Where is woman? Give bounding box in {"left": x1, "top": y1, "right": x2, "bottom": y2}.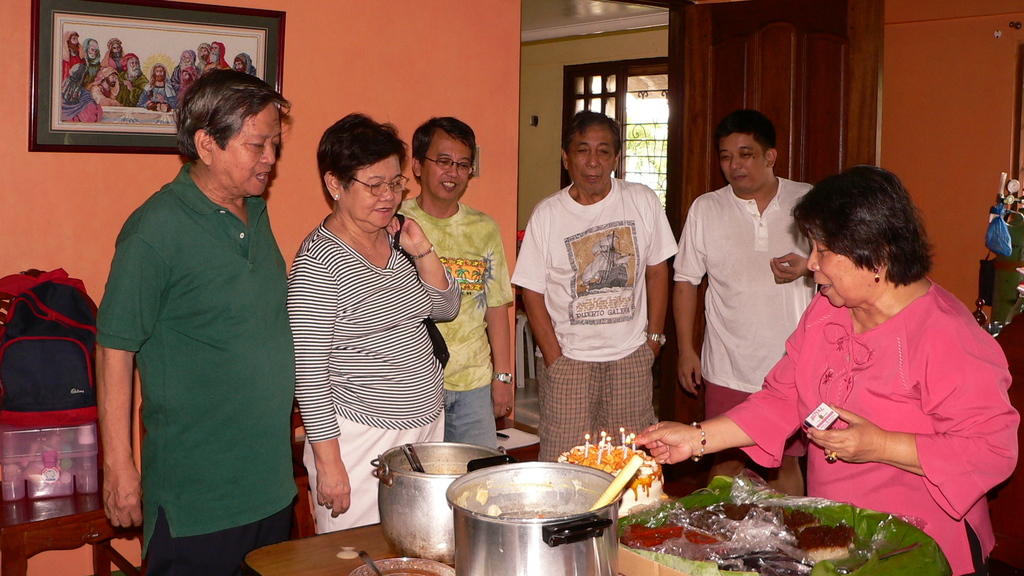
{"left": 719, "top": 161, "right": 1005, "bottom": 541}.
